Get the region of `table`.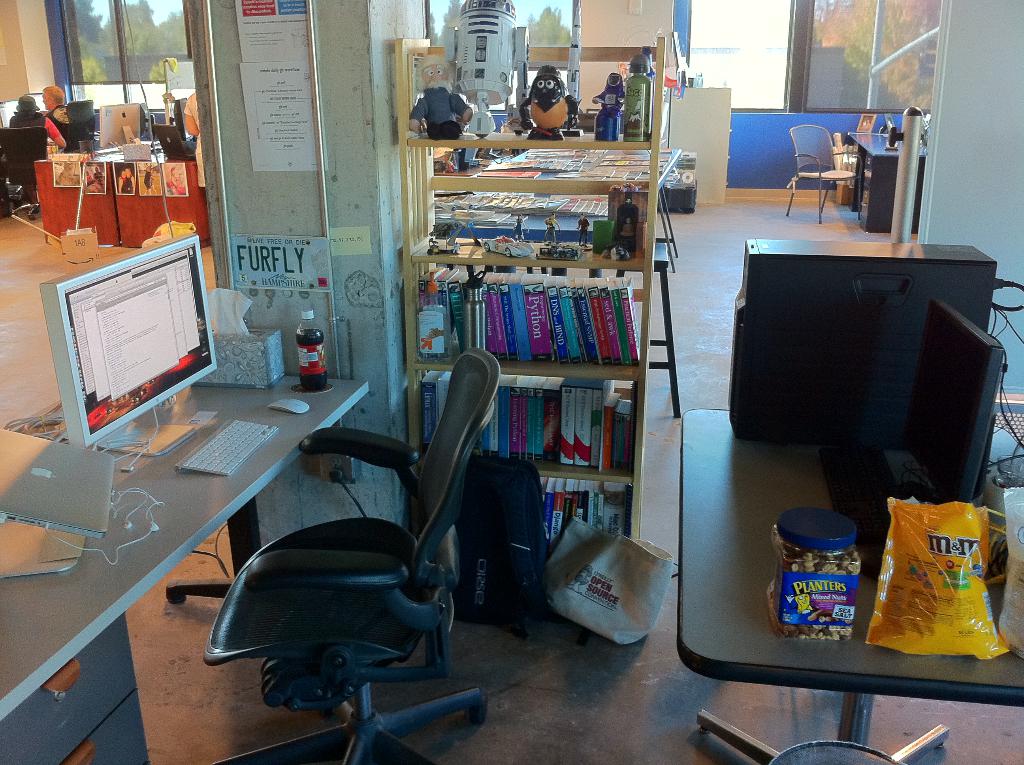
<bbox>851, 128, 933, 234</bbox>.
